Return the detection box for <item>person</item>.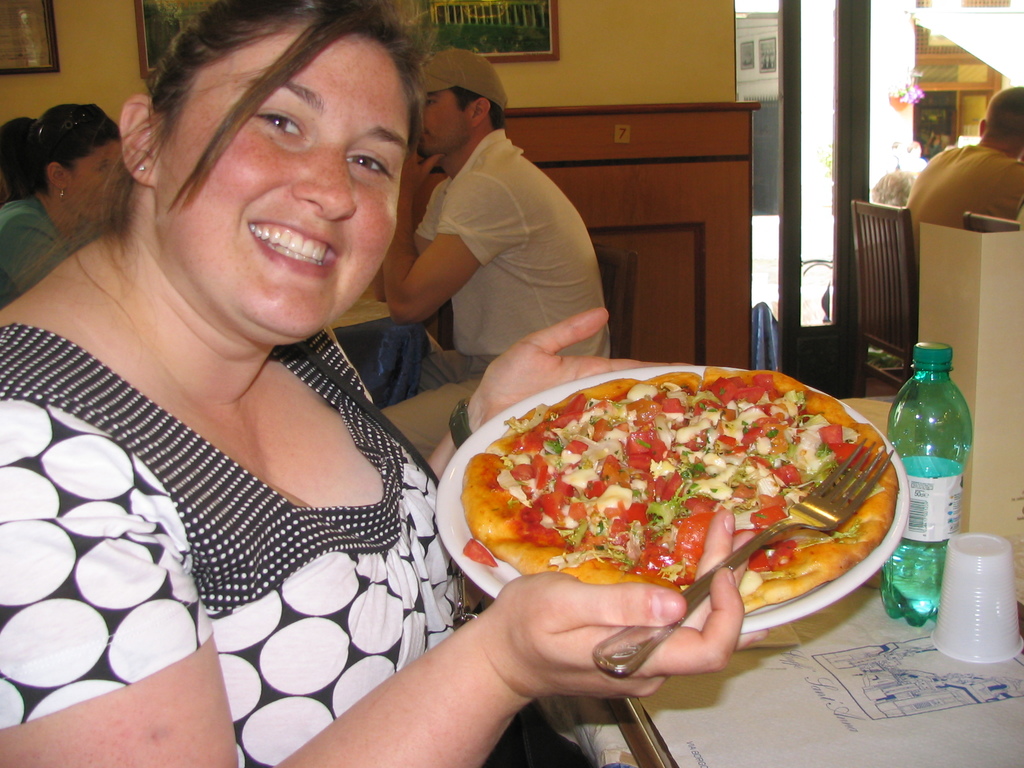
{"left": 374, "top": 41, "right": 614, "bottom": 455}.
